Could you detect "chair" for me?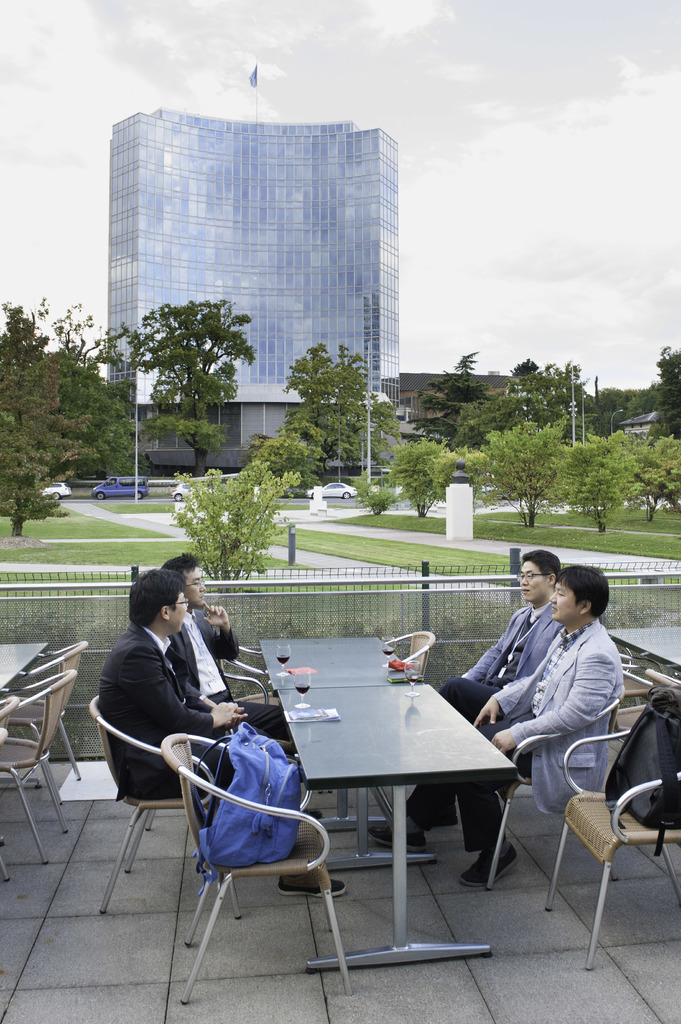
Detection result: (613,669,680,739).
